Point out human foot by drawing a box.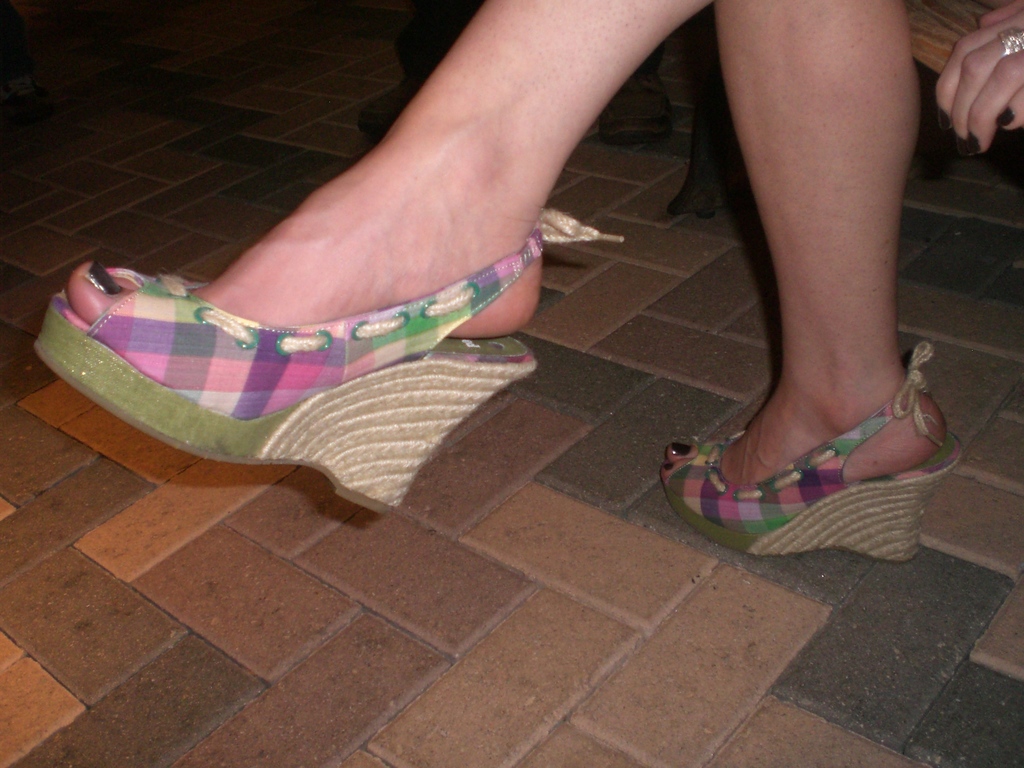
left=70, top=113, right=543, bottom=319.
